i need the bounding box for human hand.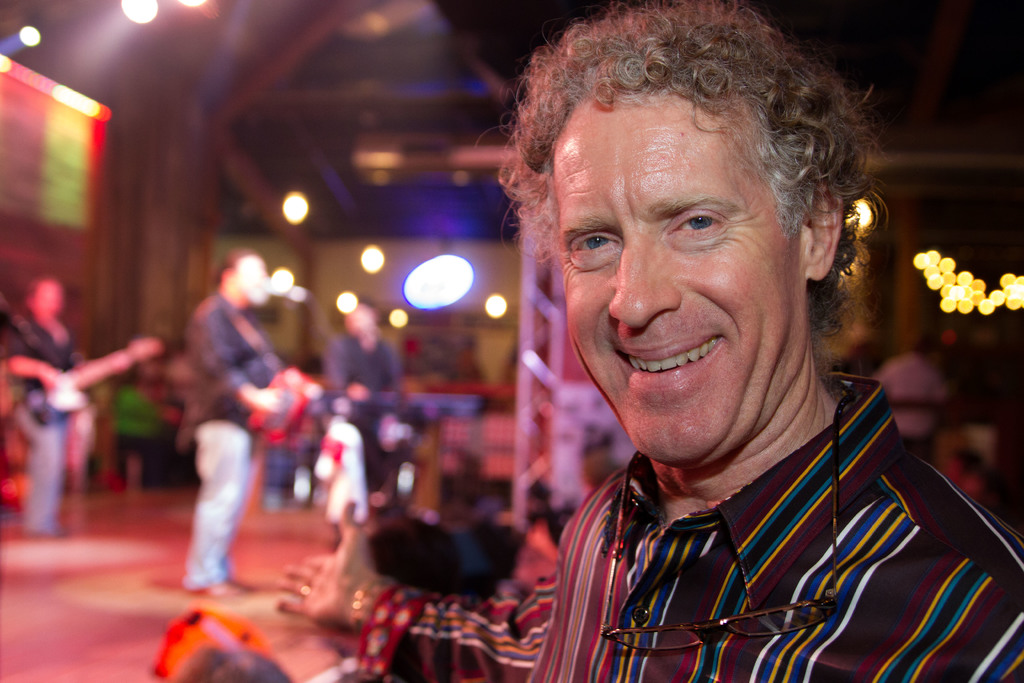
Here it is: l=273, t=493, r=382, b=629.
